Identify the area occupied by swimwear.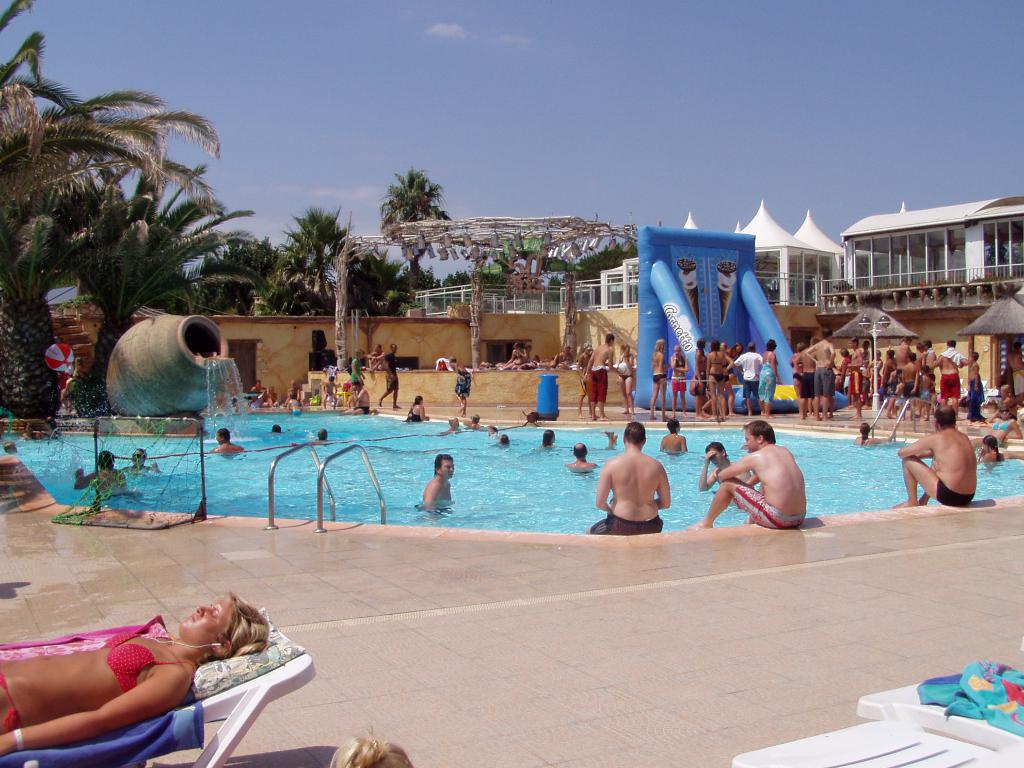
Area: detection(848, 370, 861, 398).
